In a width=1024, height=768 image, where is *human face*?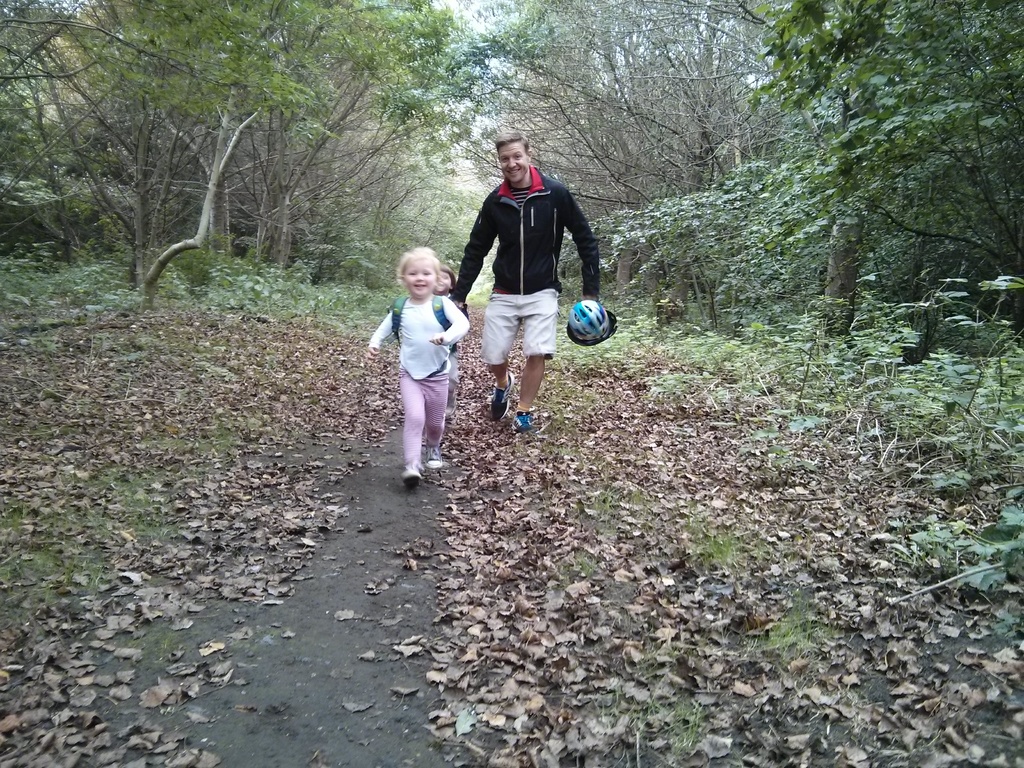
(404, 258, 436, 294).
